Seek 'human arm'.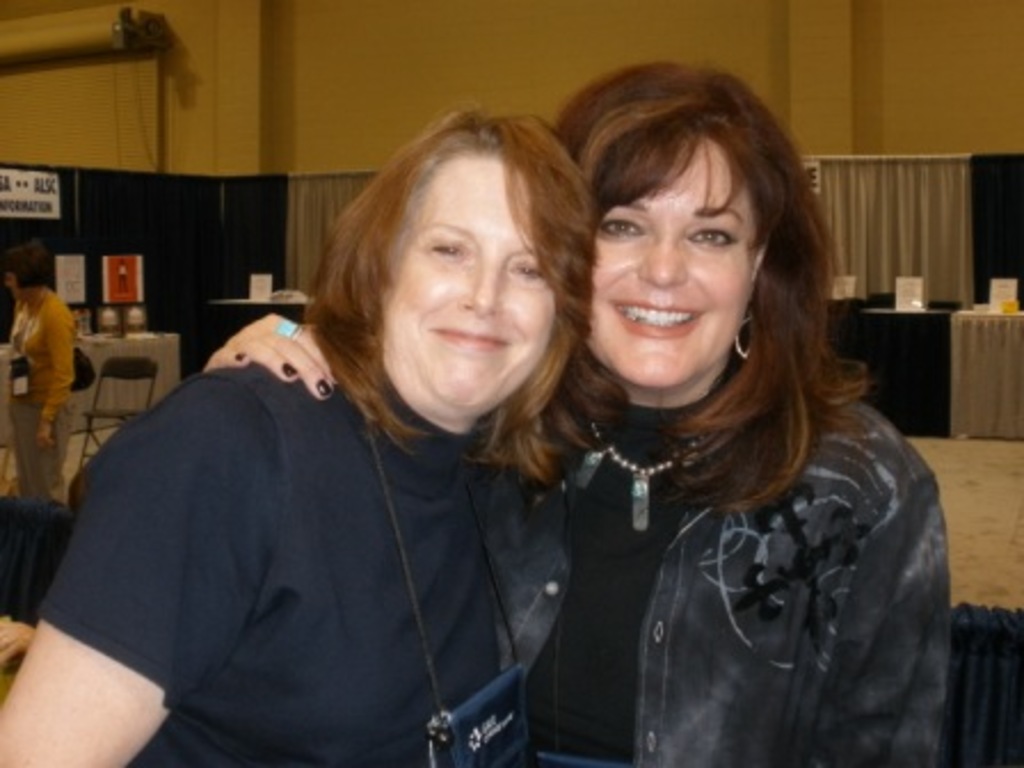
(x1=39, y1=297, x2=75, y2=453).
